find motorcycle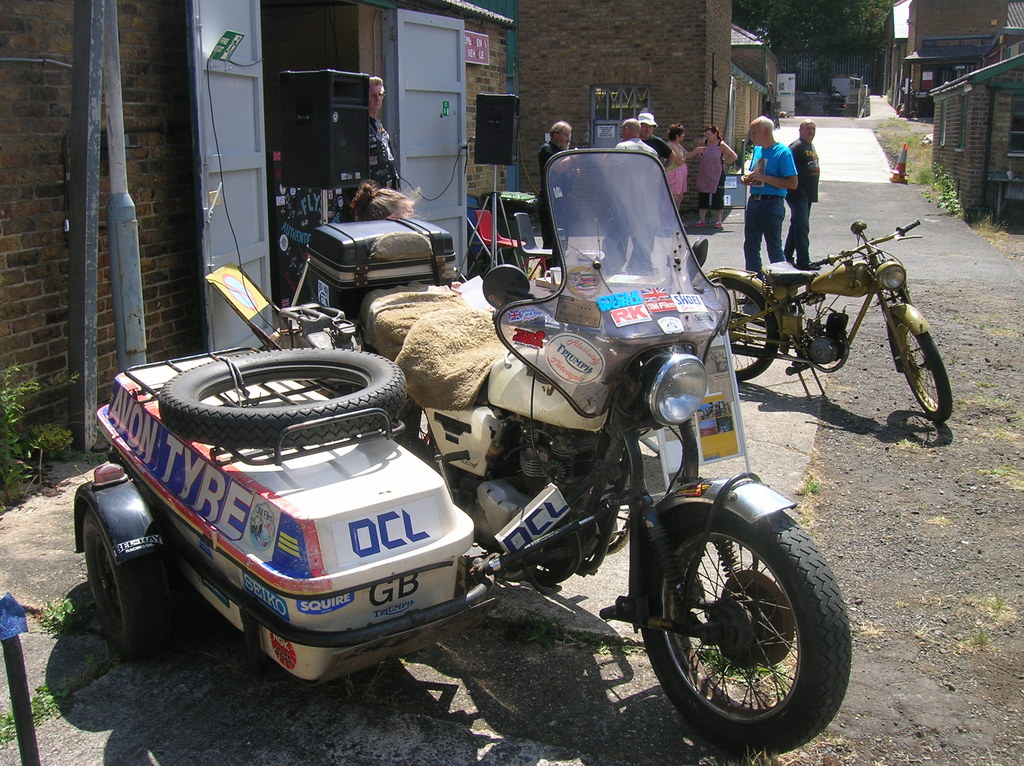
{"x1": 308, "y1": 143, "x2": 845, "y2": 751}
